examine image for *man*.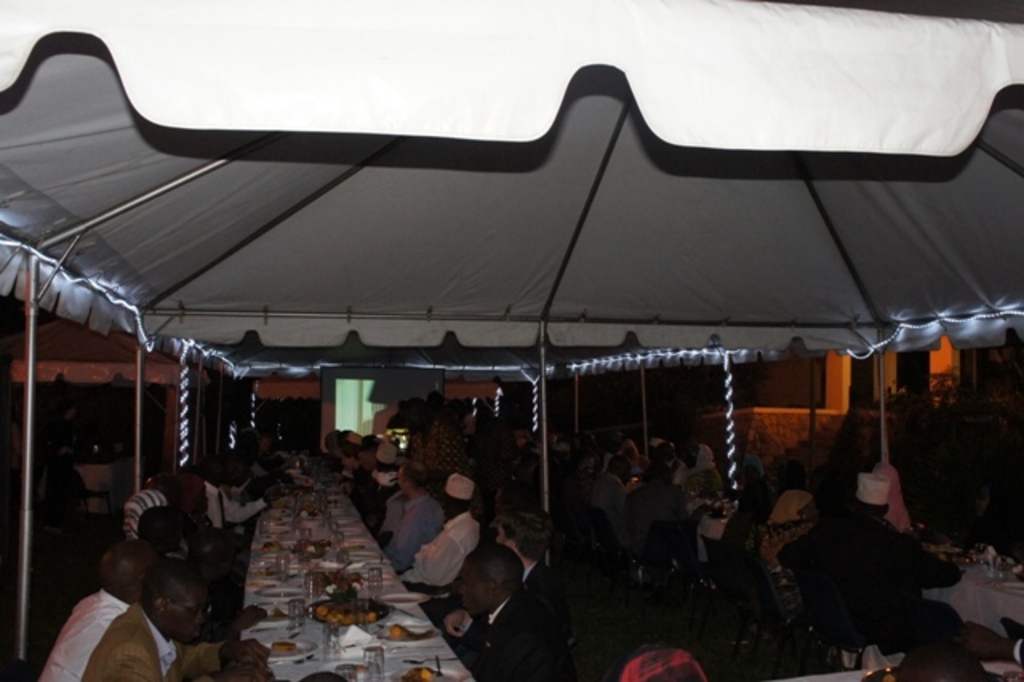
Examination result: (left=45, top=536, right=261, bottom=680).
